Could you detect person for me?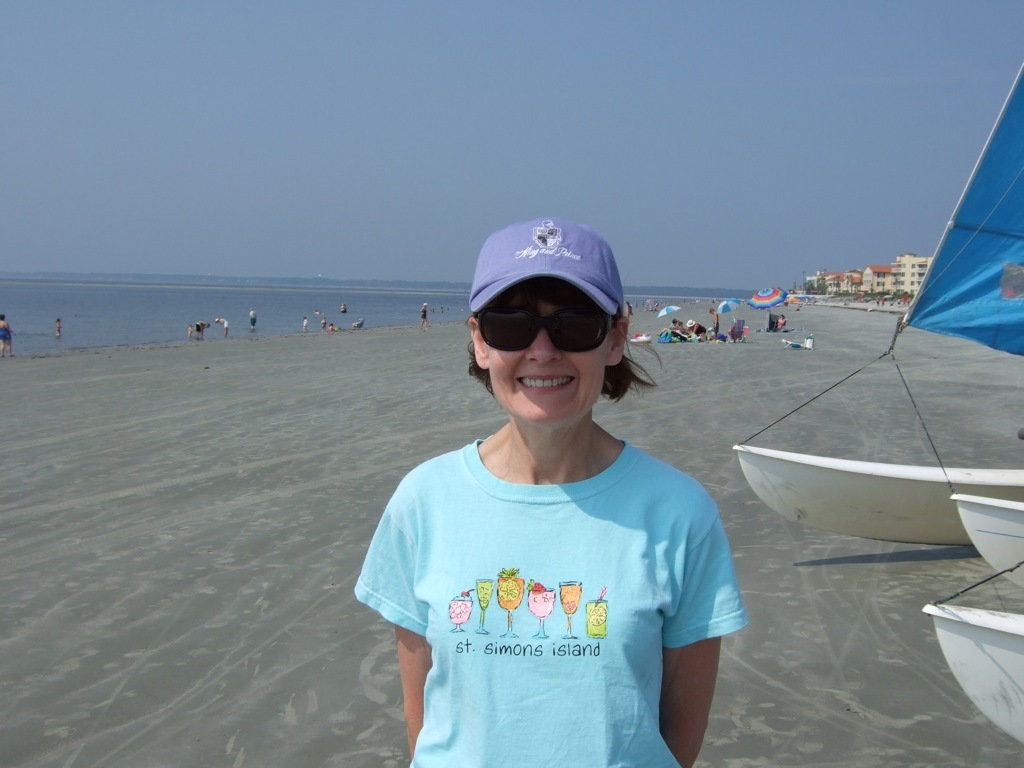
Detection result: left=194, top=322, right=208, bottom=338.
